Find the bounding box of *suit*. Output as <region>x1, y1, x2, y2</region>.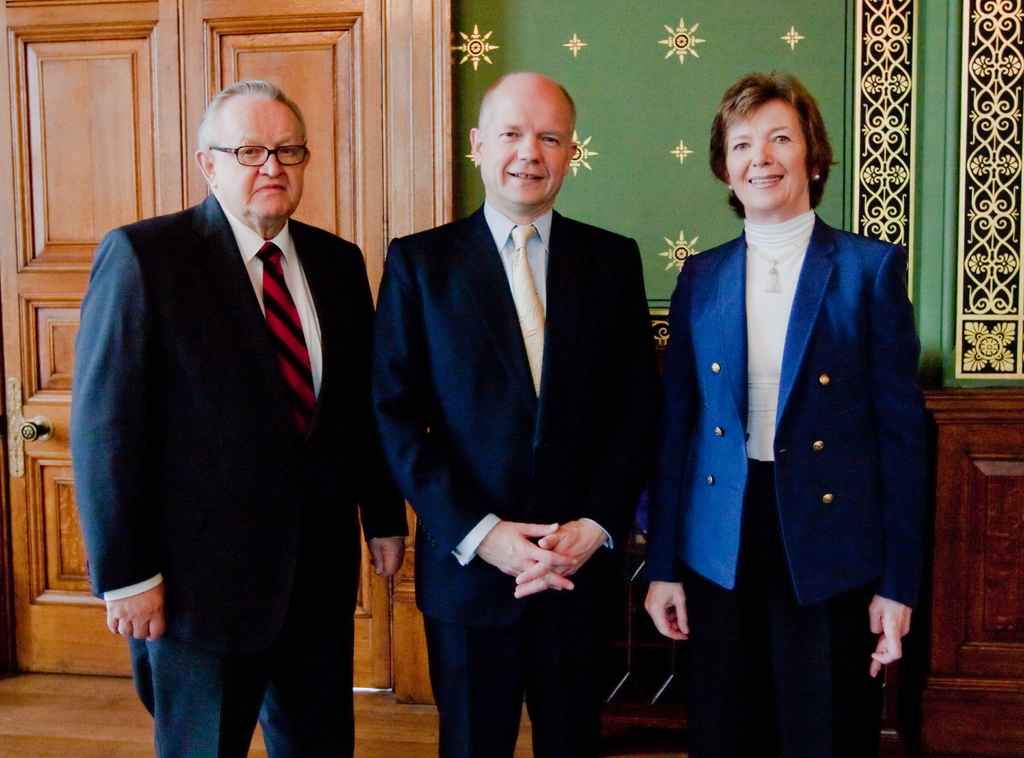
<region>646, 206, 935, 757</region>.
